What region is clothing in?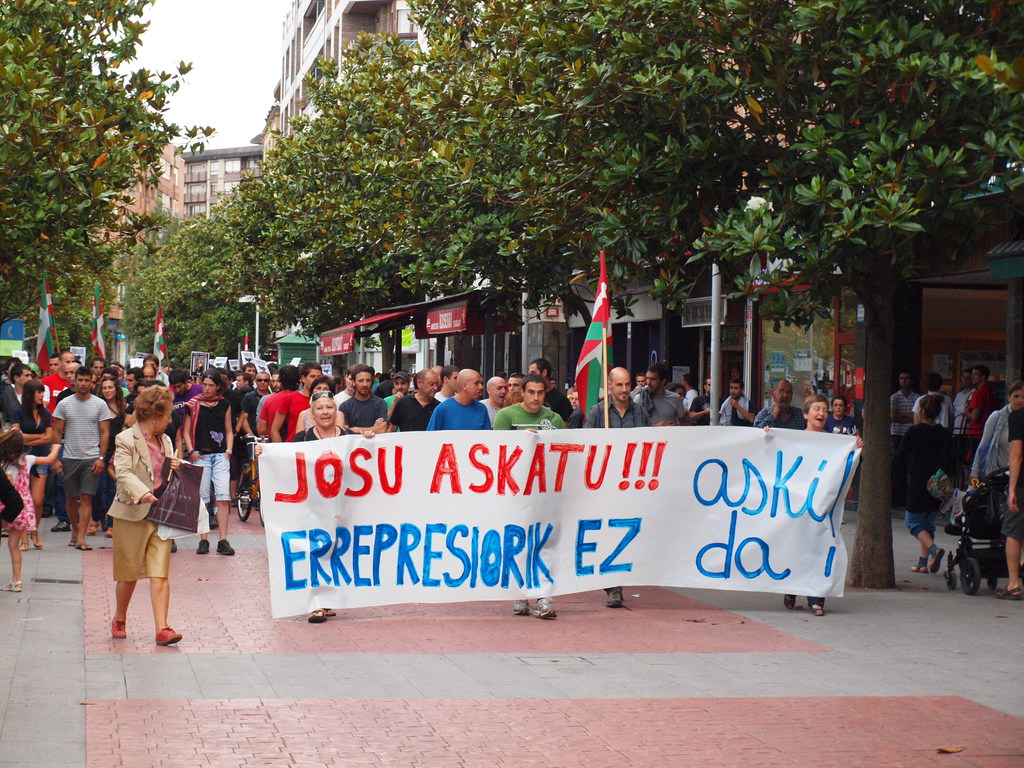
region(0, 457, 36, 534).
